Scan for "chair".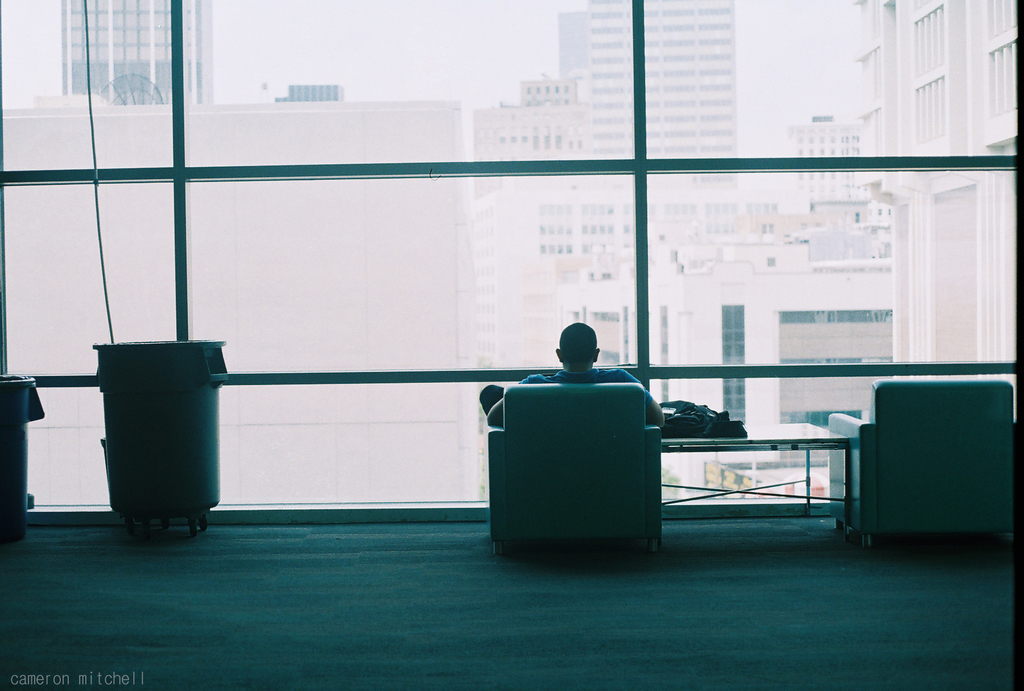
Scan result: detection(488, 379, 661, 557).
